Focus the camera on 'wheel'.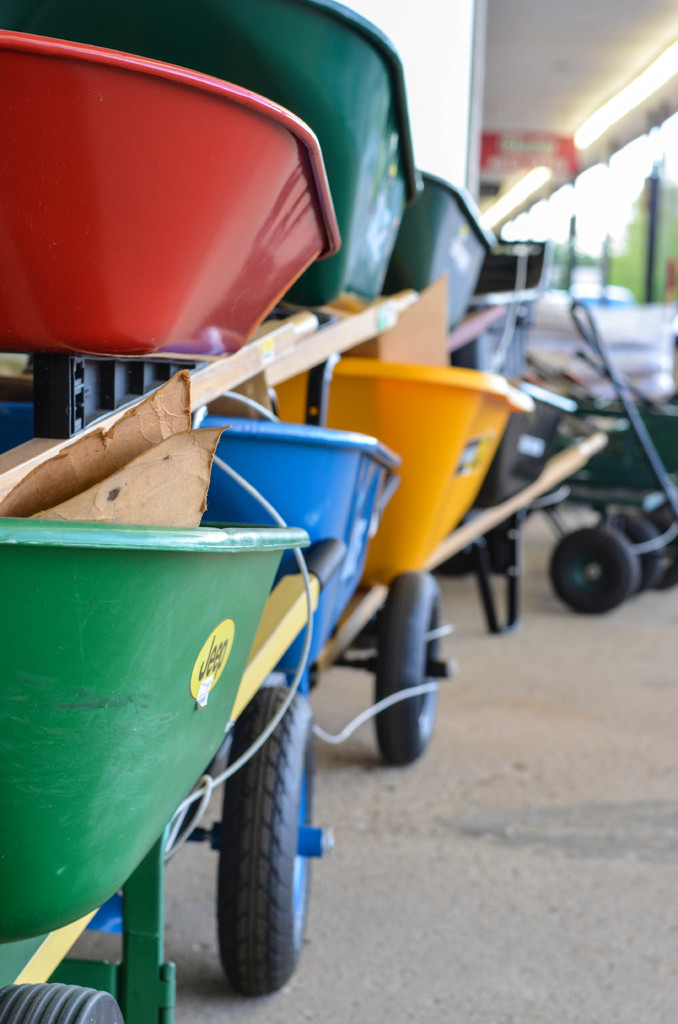
Focus region: crop(218, 686, 314, 995).
